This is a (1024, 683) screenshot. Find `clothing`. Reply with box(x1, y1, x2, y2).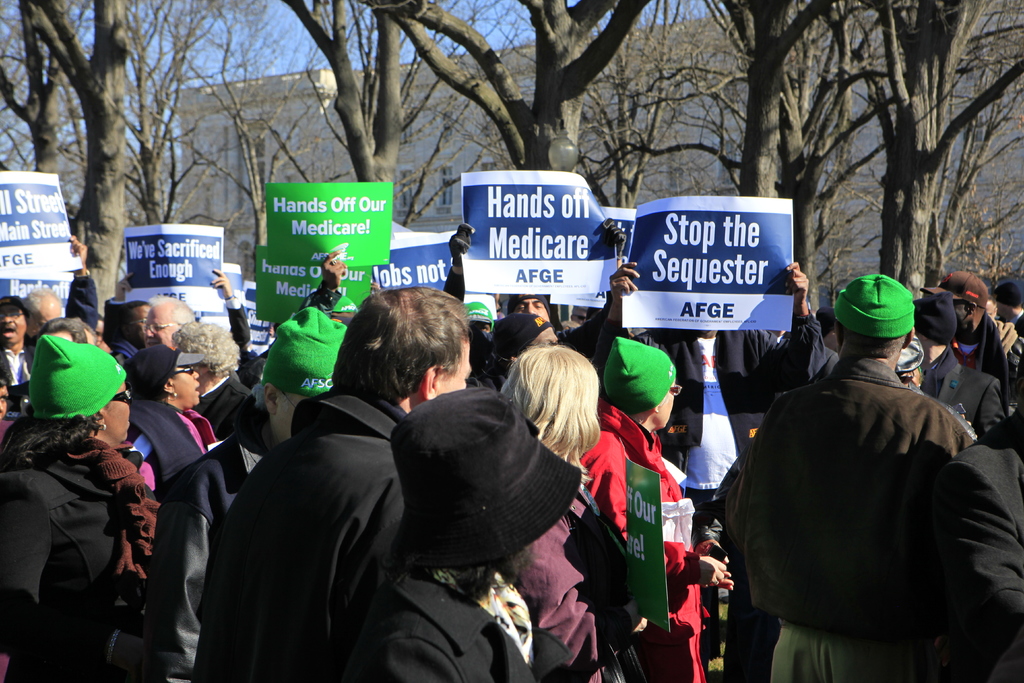
box(127, 389, 209, 479).
